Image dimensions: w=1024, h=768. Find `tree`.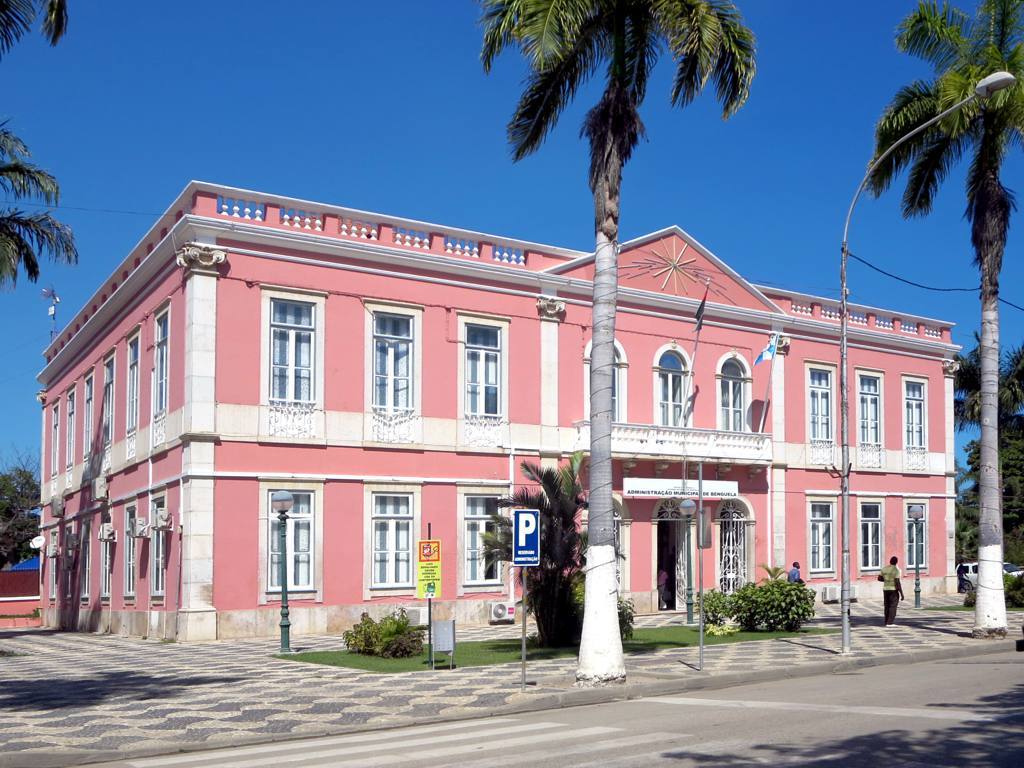
0:0:76:287.
